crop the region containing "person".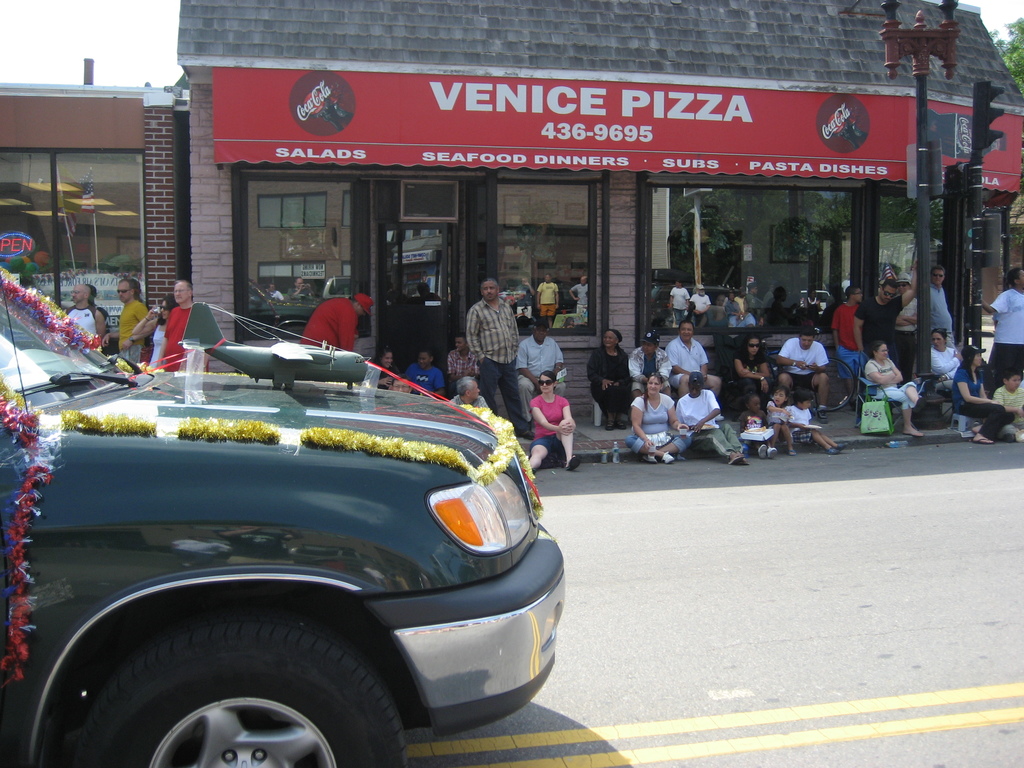
Crop region: [left=156, top=280, right=205, bottom=376].
